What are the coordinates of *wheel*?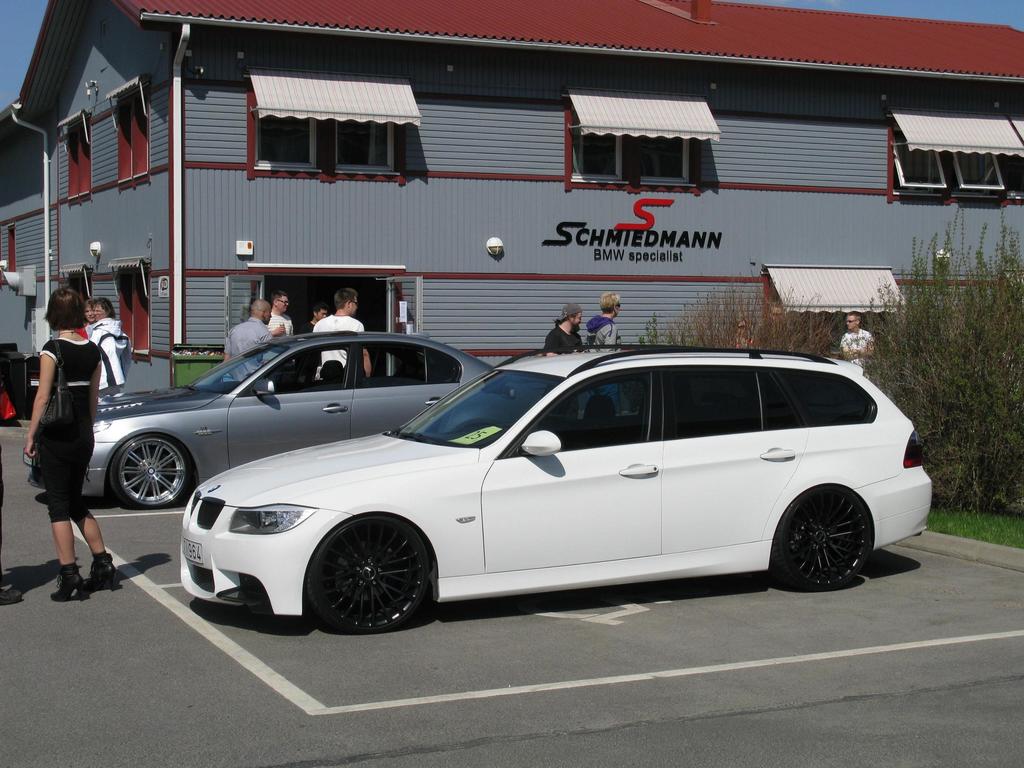
x1=114 y1=435 x2=192 y2=511.
